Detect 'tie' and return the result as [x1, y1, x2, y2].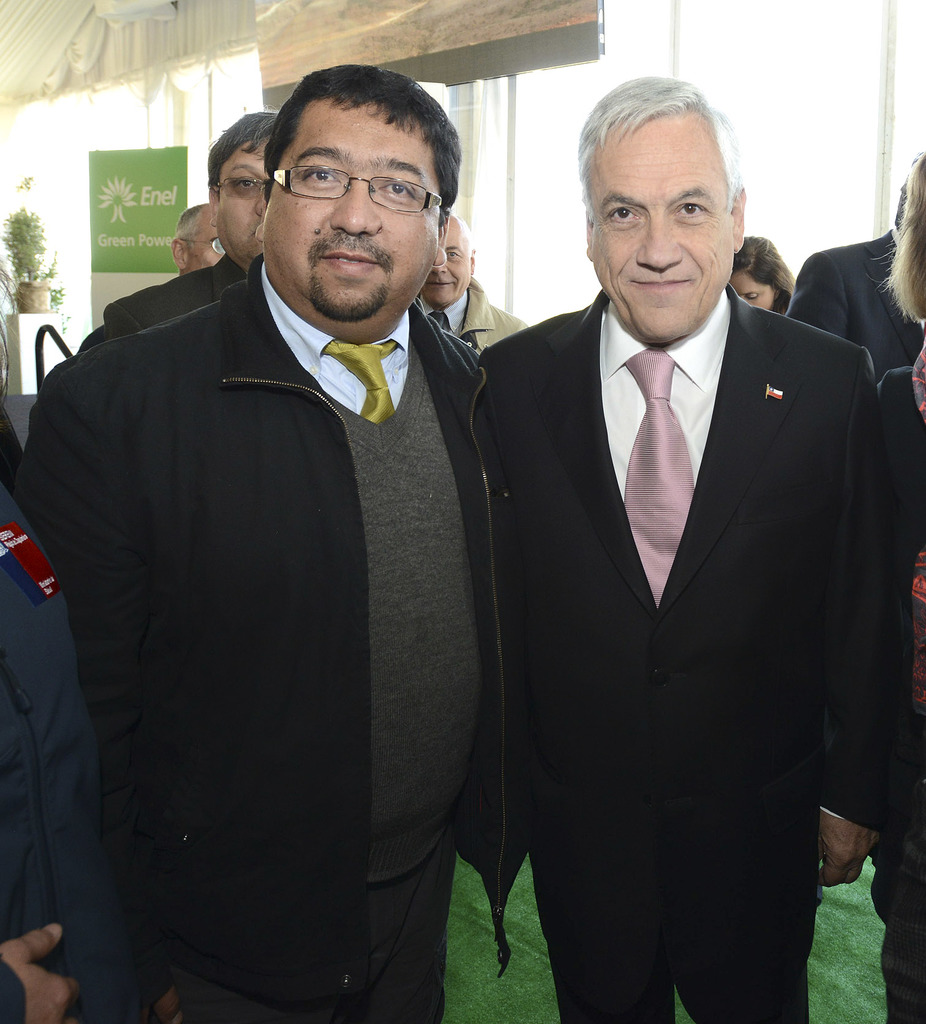
[622, 348, 696, 614].
